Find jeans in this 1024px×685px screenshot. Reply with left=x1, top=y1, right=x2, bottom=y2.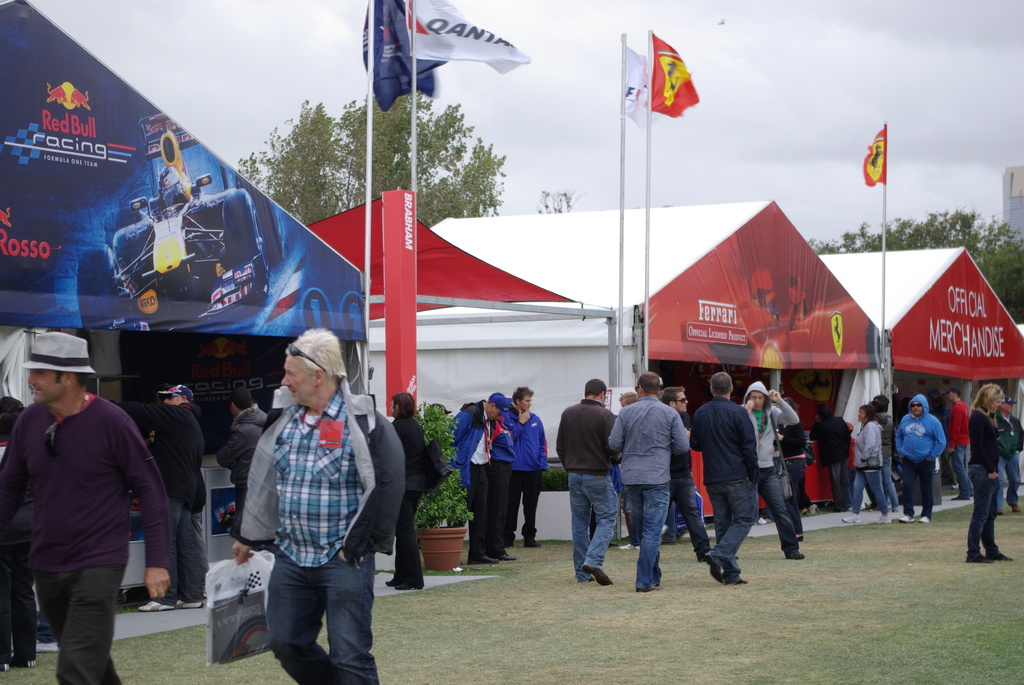
left=757, top=464, right=796, bottom=558.
